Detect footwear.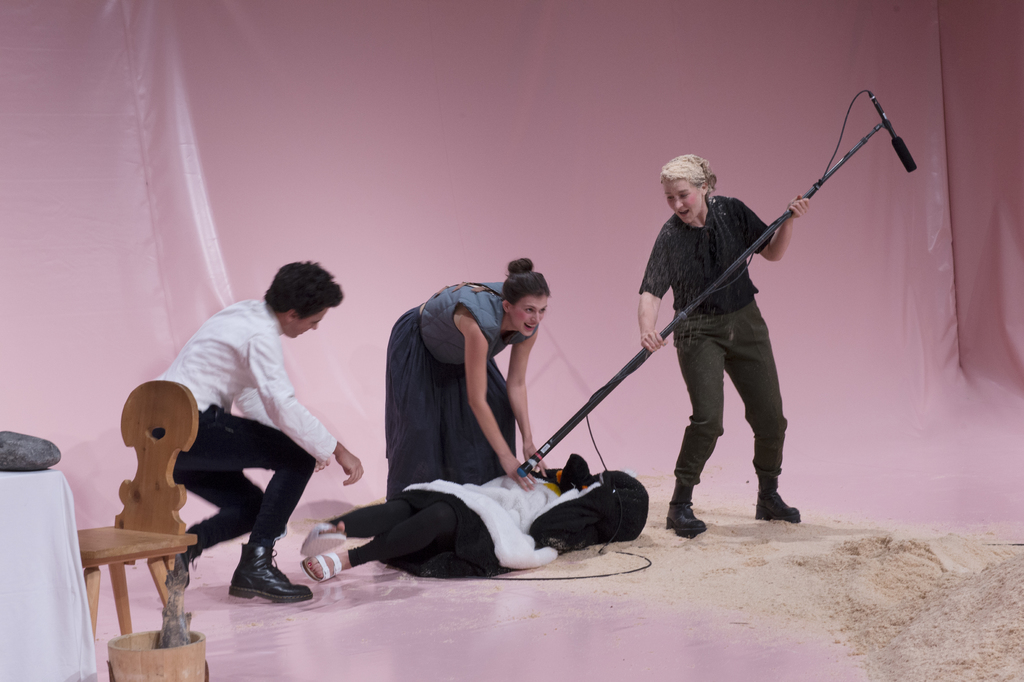
Detected at bbox(752, 490, 803, 522).
